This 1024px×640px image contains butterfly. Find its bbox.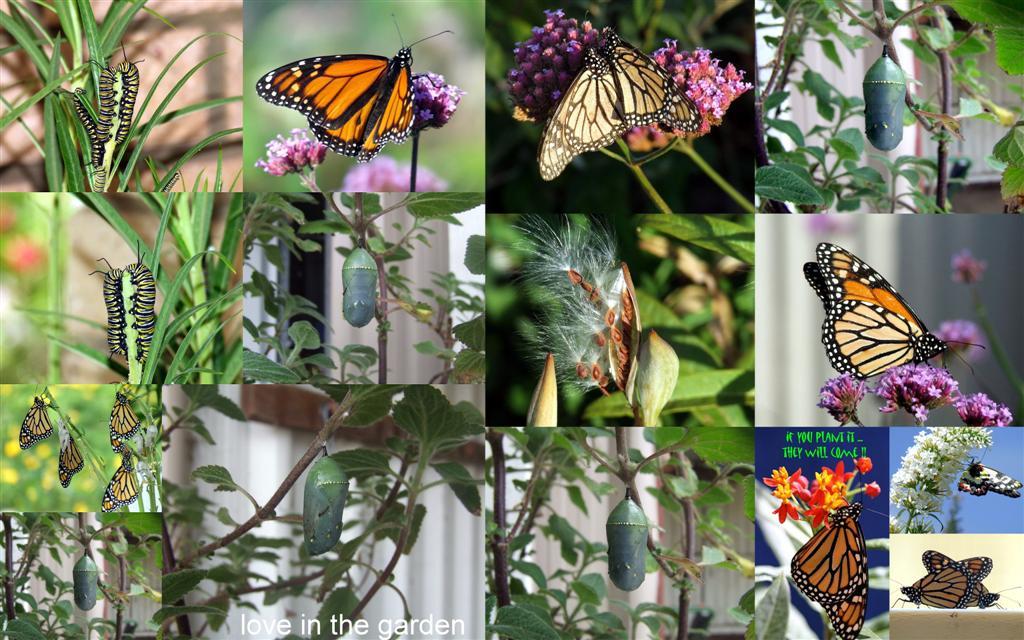
bbox(791, 467, 887, 639).
